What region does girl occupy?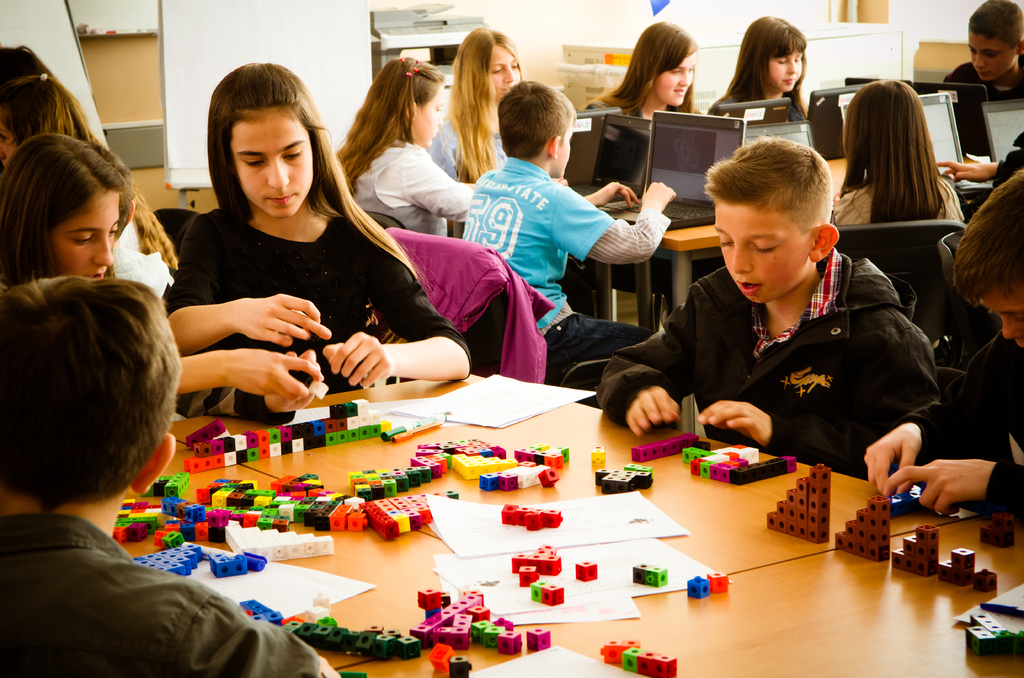
(4,137,125,282).
